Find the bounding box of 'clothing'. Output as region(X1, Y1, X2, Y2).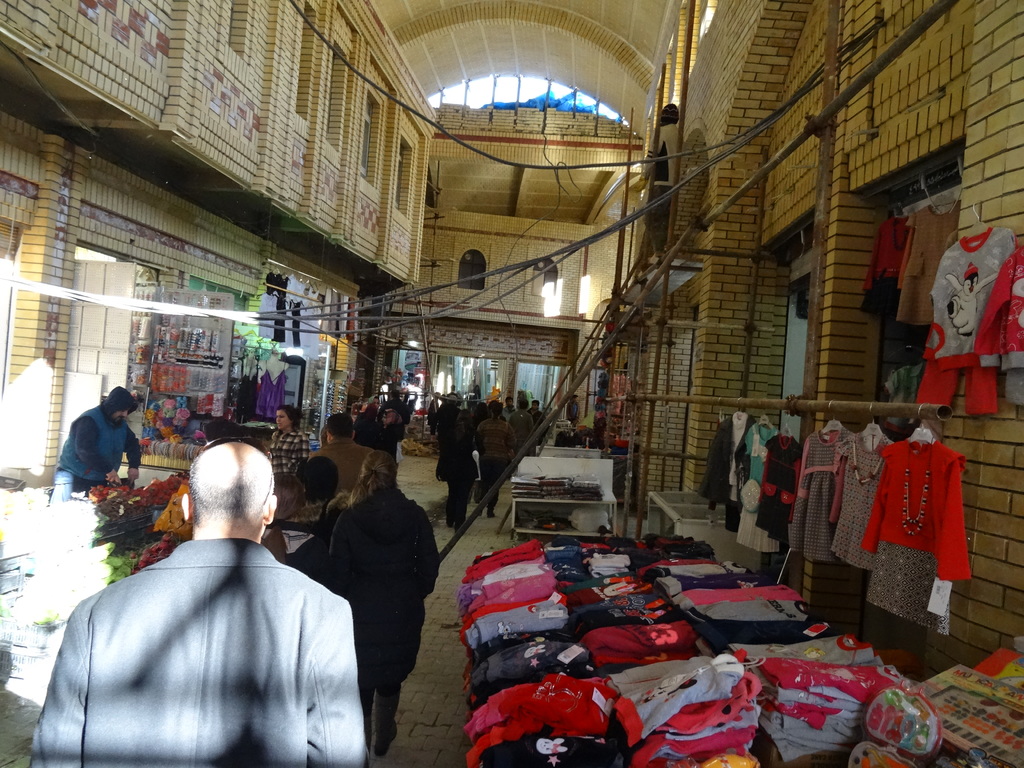
region(920, 227, 1018, 412).
